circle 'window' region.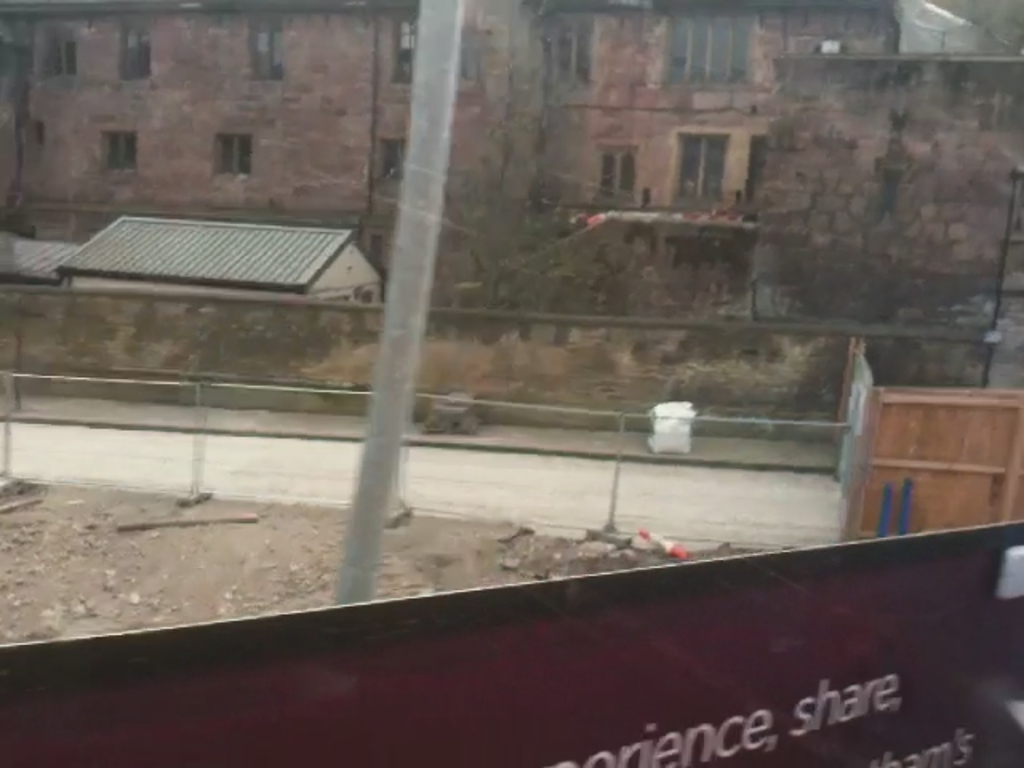
Region: 106 139 136 176.
